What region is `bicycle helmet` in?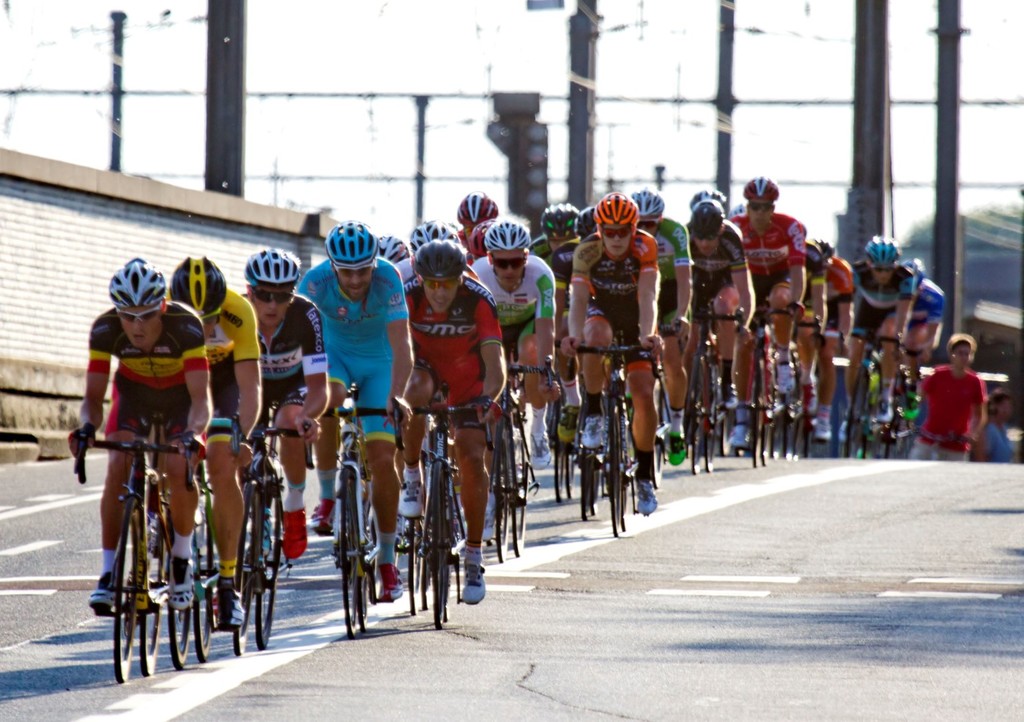
BBox(467, 218, 493, 257).
